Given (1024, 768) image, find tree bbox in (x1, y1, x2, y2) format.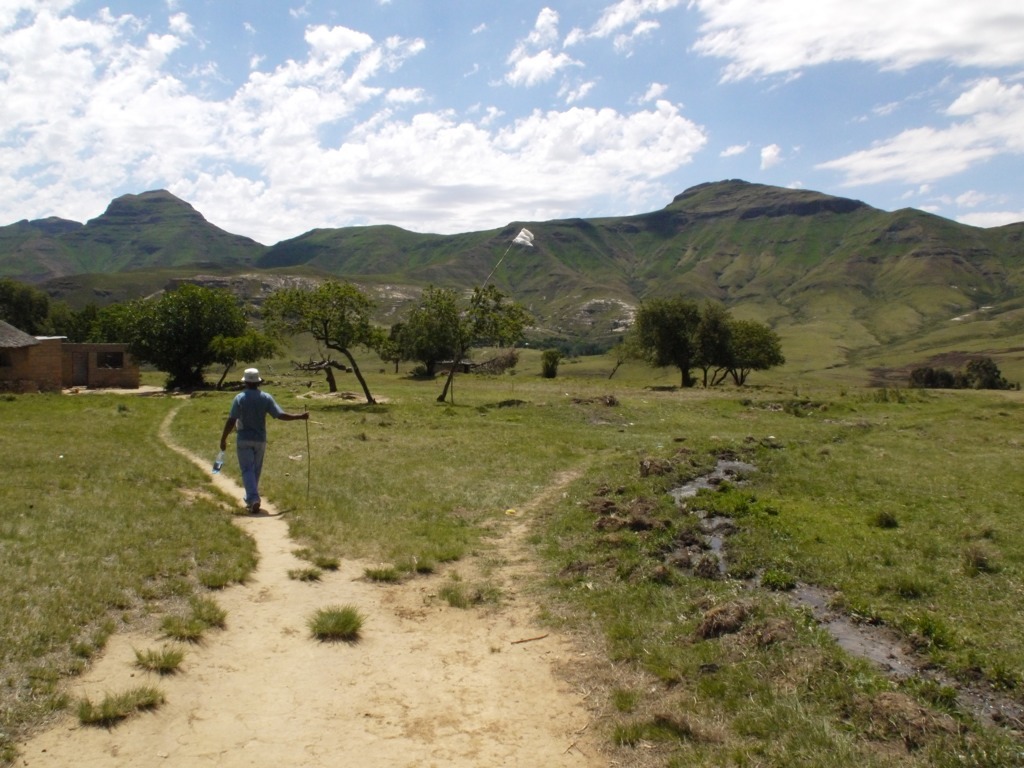
(682, 291, 732, 383).
